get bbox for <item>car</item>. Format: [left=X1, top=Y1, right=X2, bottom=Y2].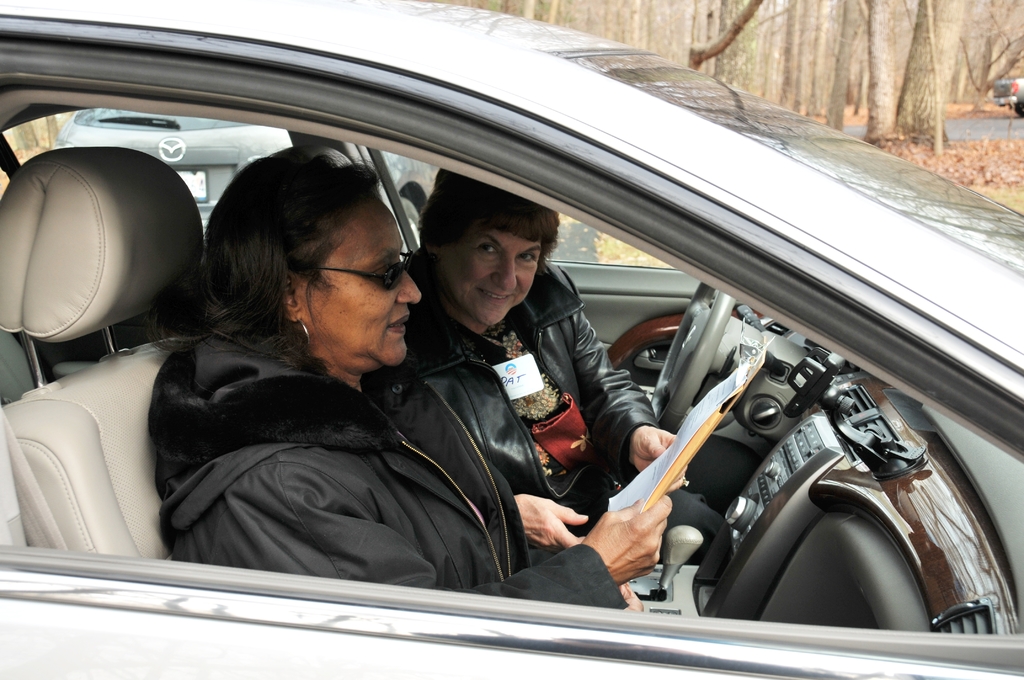
[left=2, top=27, right=1016, bottom=632].
